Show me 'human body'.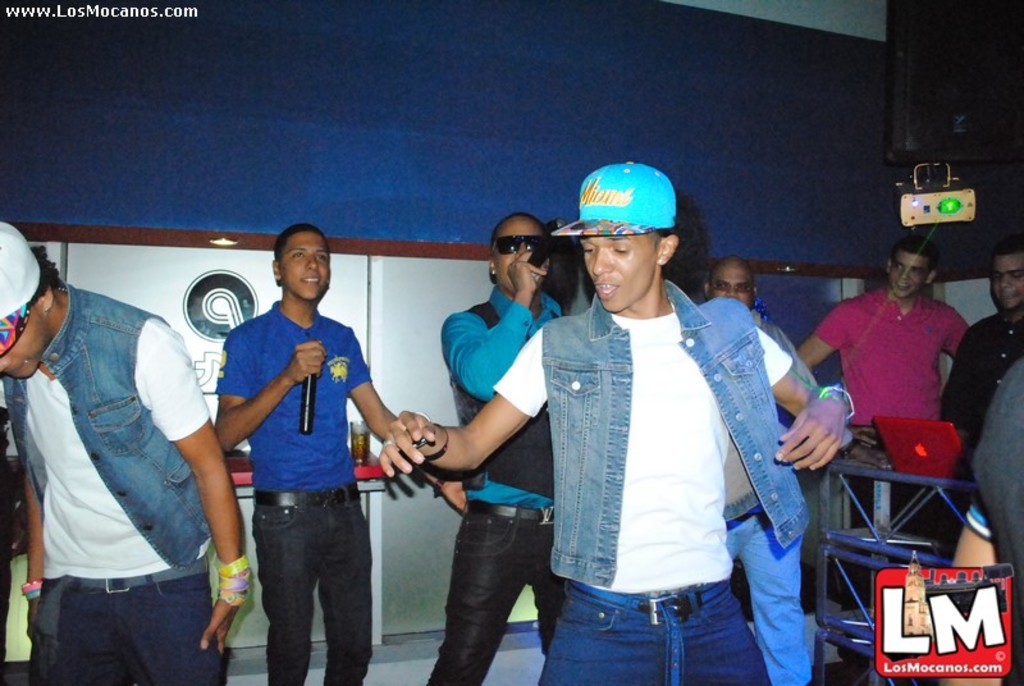
'human body' is here: {"x1": 374, "y1": 165, "x2": 851, "y2": 680}.
